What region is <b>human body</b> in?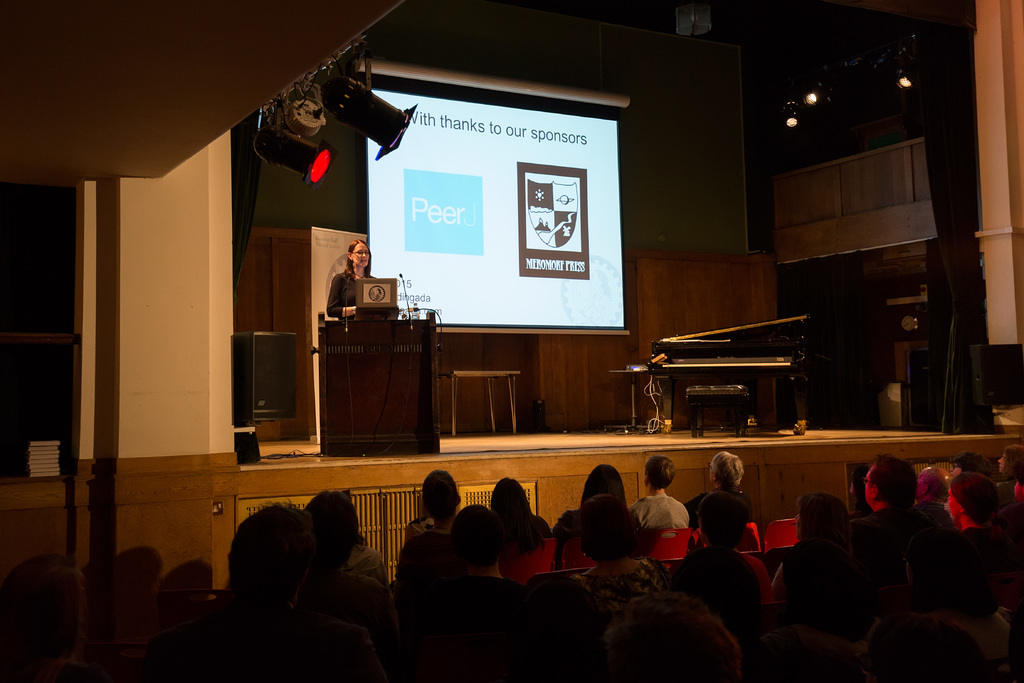
region(860, 457, 939, 597).
